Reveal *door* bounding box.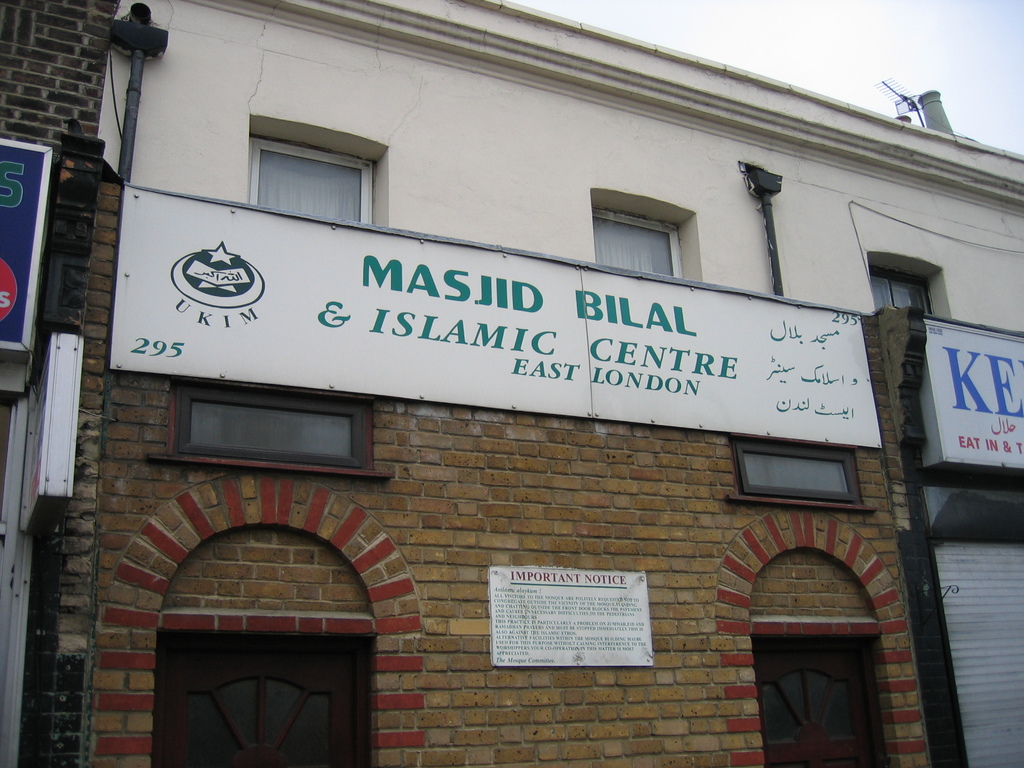
Revealed: <box>143,584,376,767</box>.
